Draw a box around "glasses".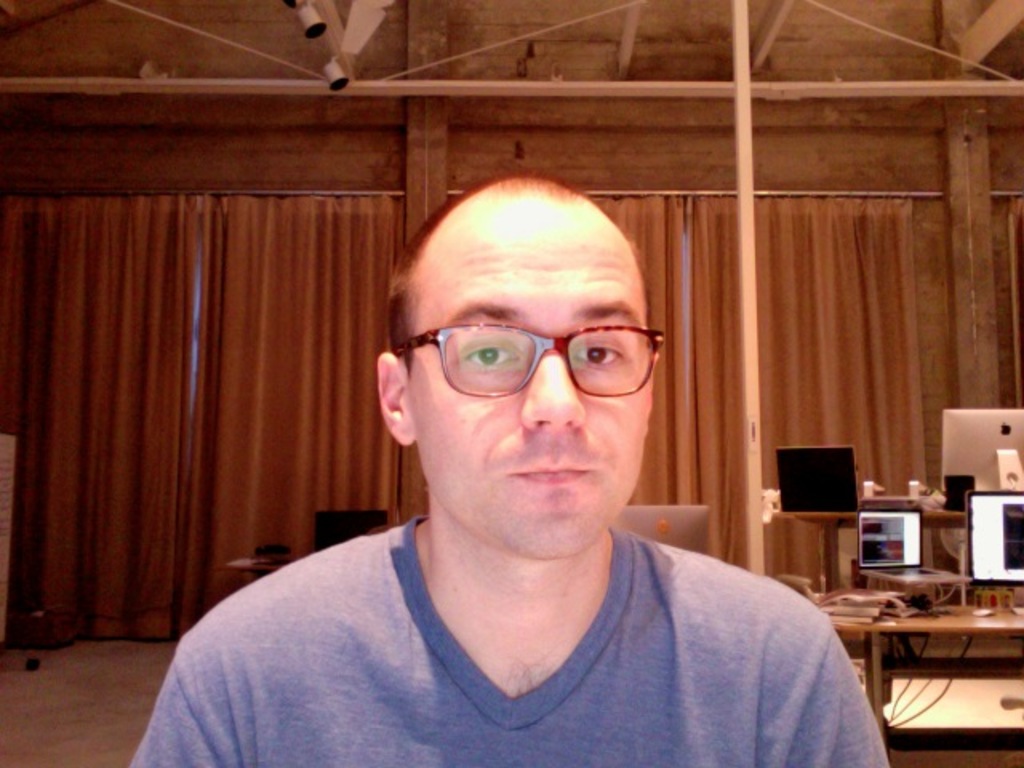
bbox=[389, 322, 662, 398].
